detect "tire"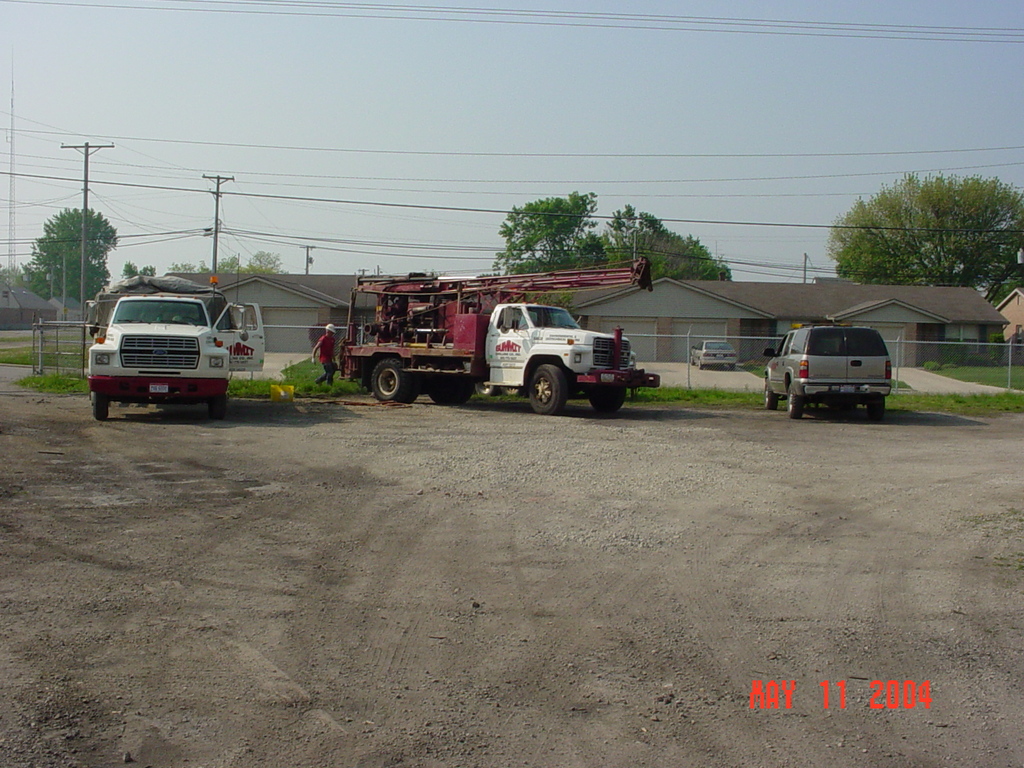
Rect(764, 379, 779, 411)
